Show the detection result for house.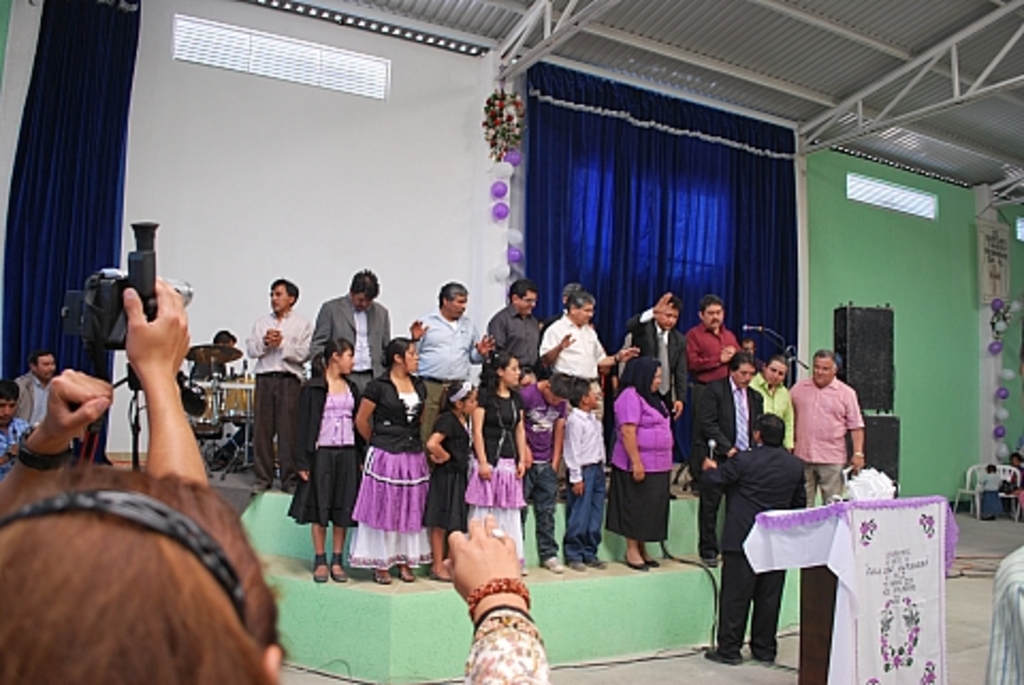
rect(0, 0, 1022, 683).
